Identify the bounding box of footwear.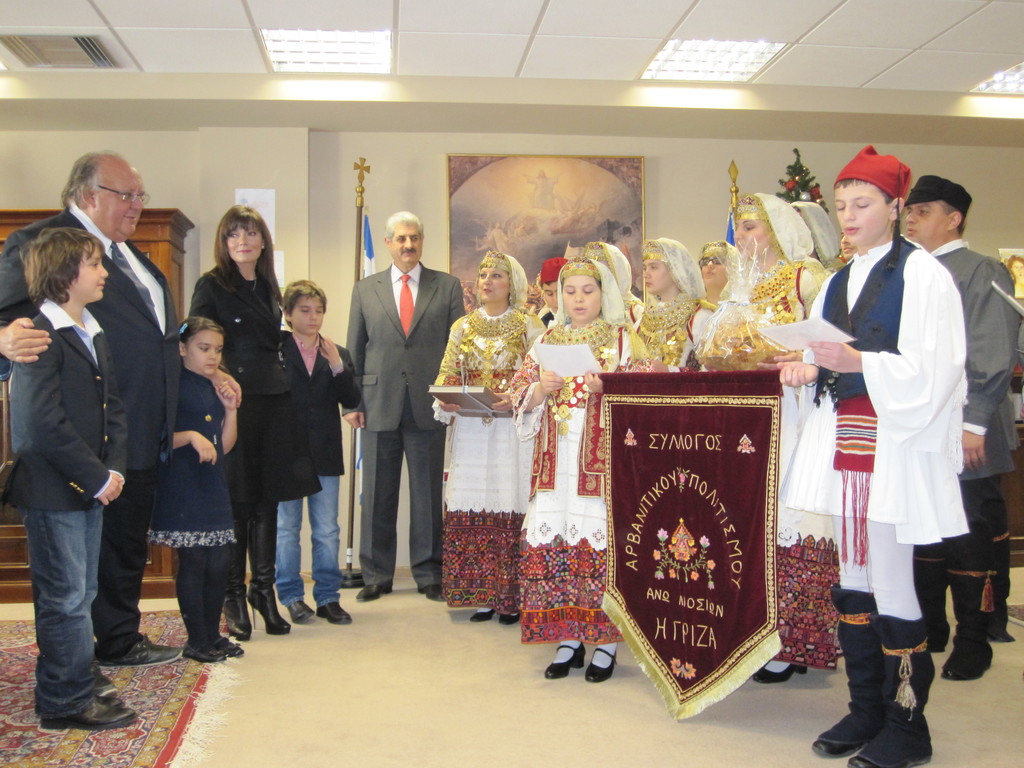
x1=915 y1=550 x2=949 y2=651.
